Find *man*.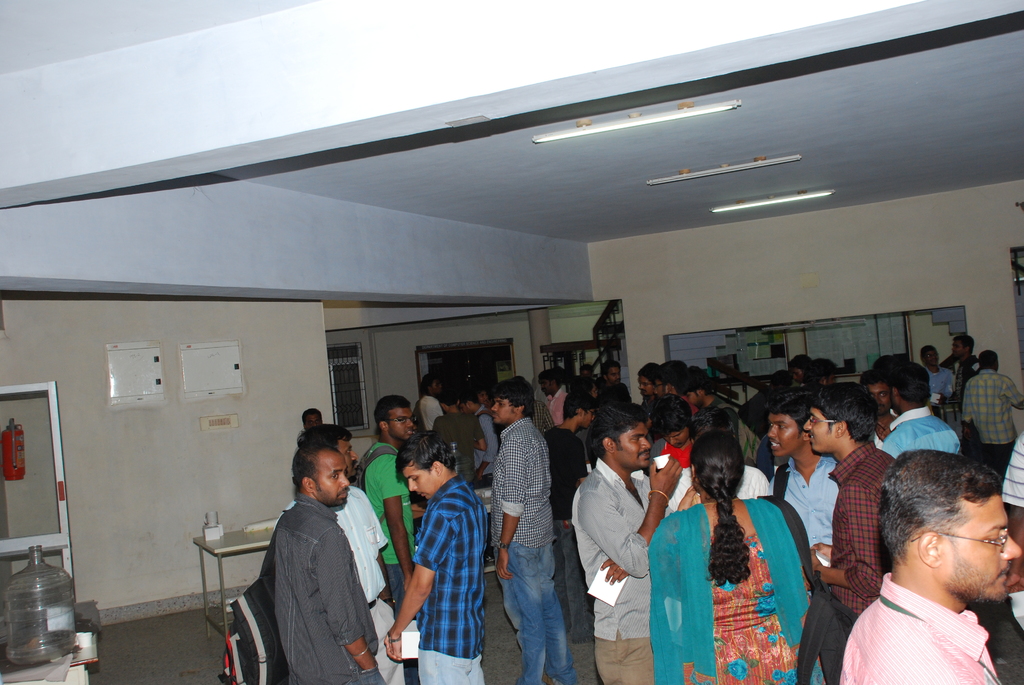
600:360:634:402.
